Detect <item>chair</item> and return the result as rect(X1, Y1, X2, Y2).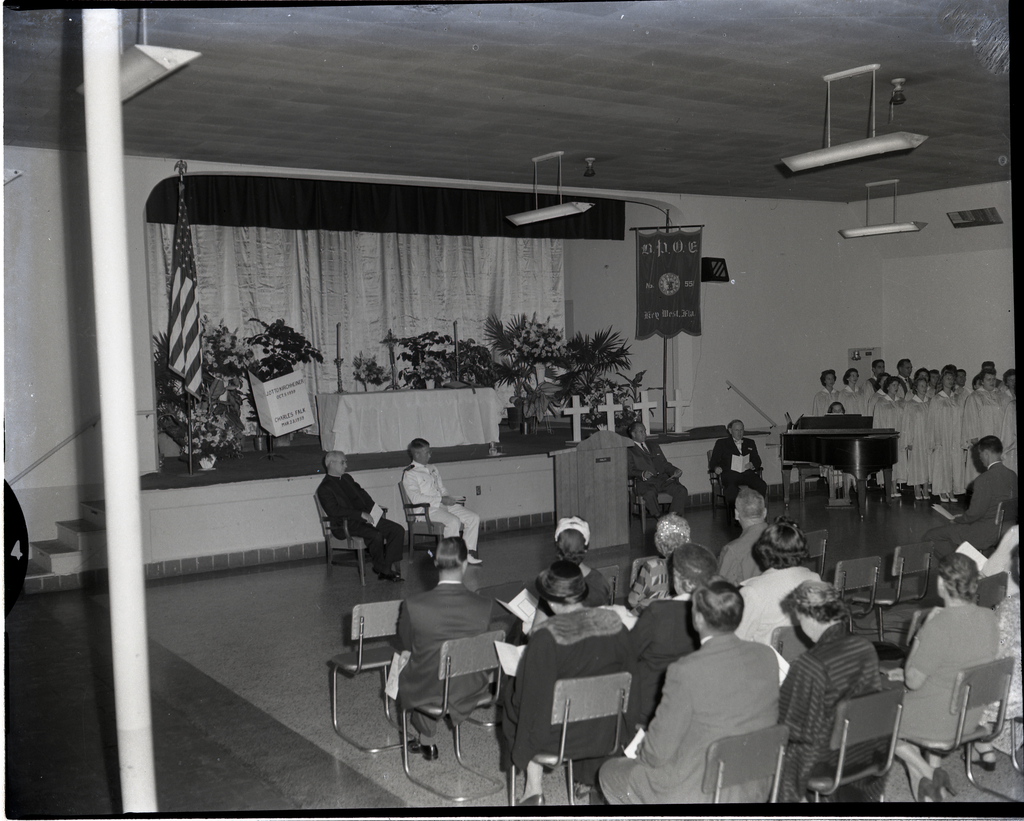
rect(950, 496, 1022, 579).
